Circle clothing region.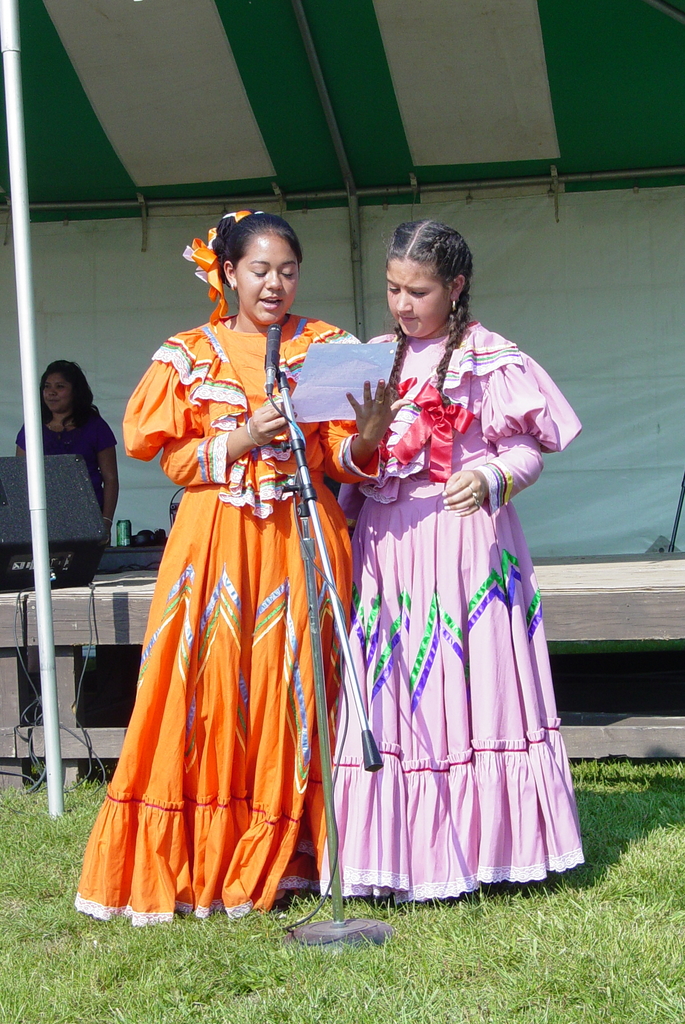
Region: 318,319,584,896.
